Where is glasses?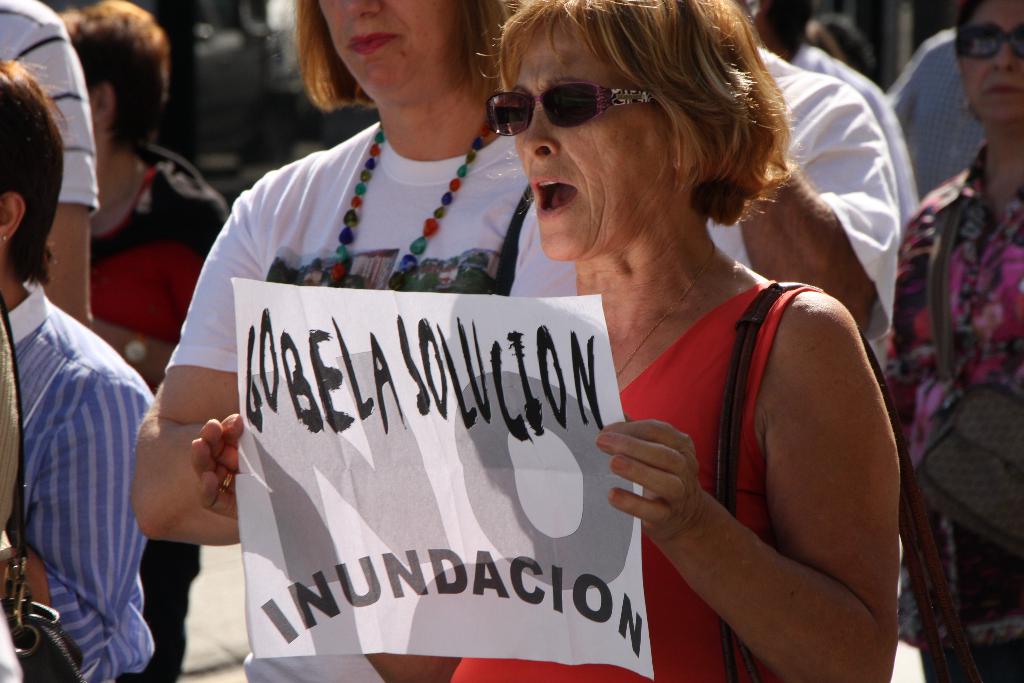
pyautogui.locateOnScreen(485, 80, 656, 150).
